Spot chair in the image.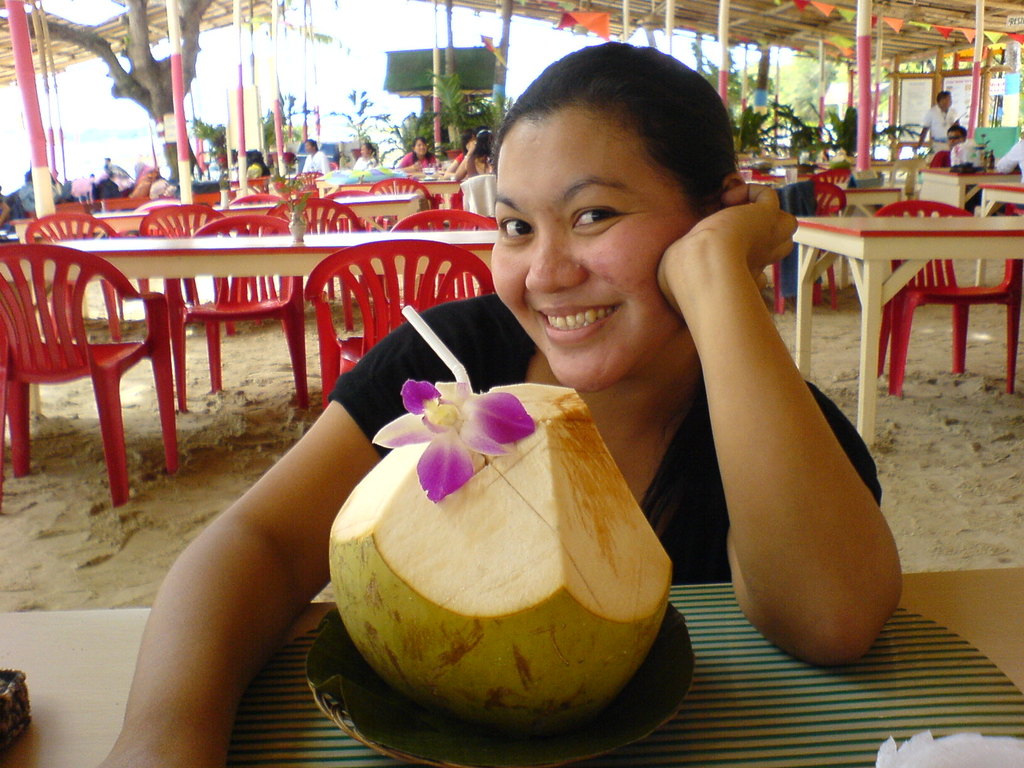
chair found at 20,225,168,509.
